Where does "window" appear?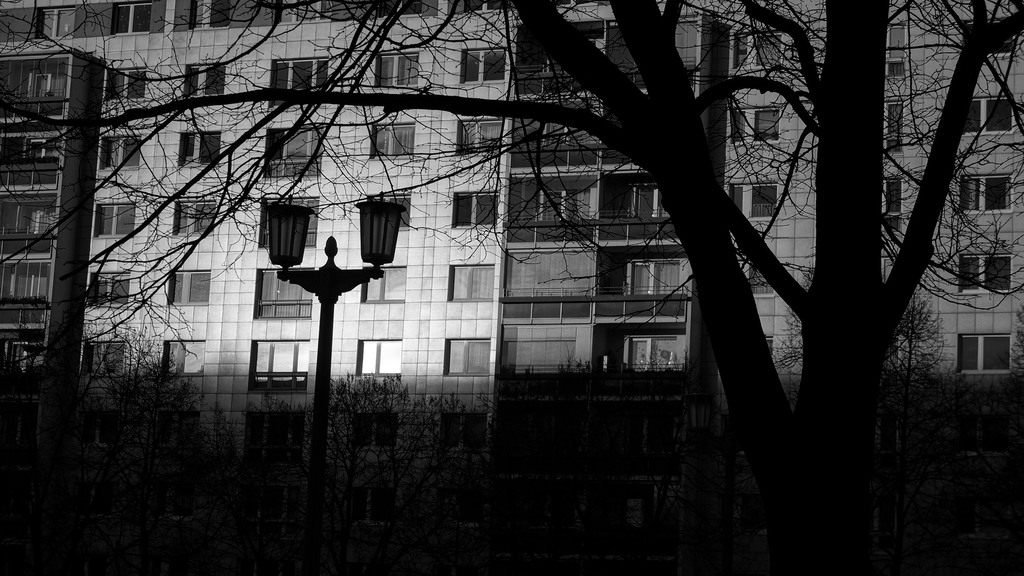
Appears at locate(962, 95, 1013, 136).
